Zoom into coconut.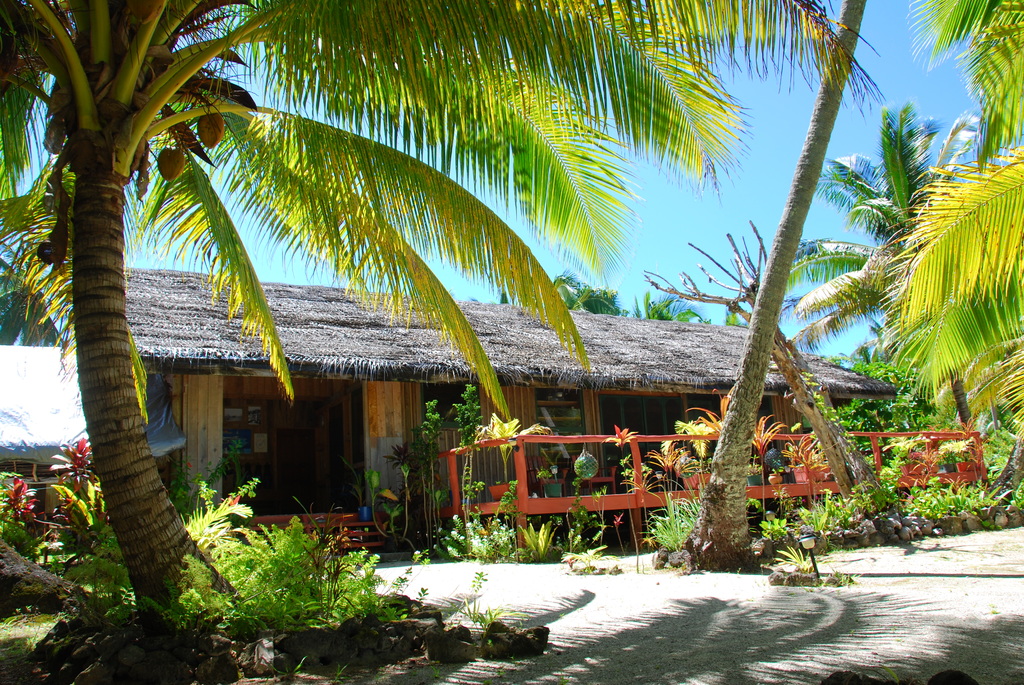
Zoom target: left=160, top=140, right=186, bottom=181.
